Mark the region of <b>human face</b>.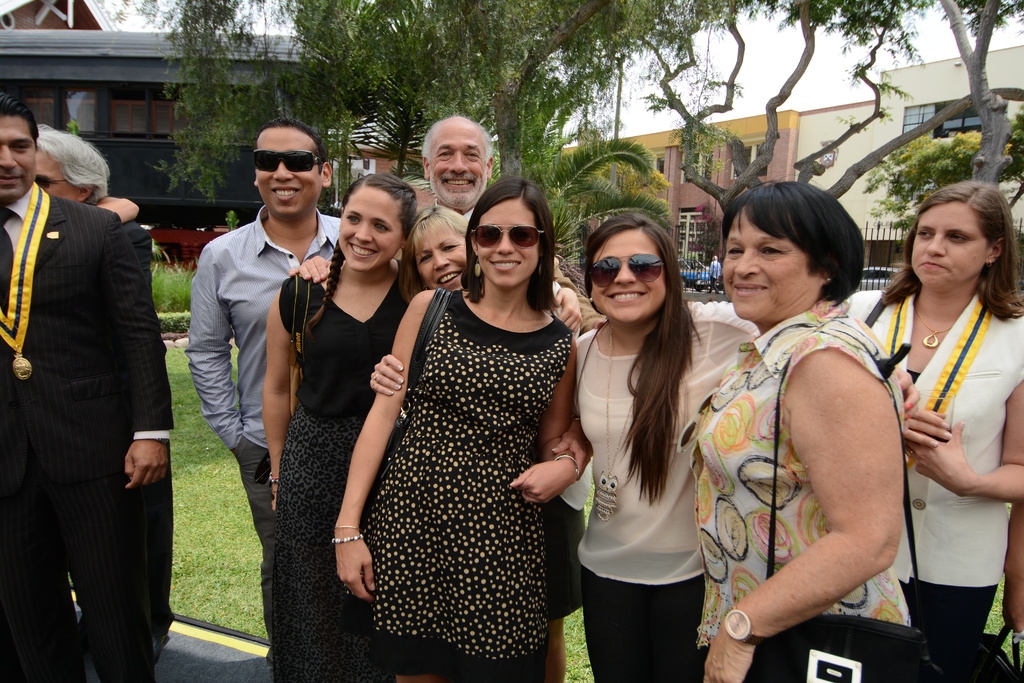
Region: <box>413,215,470,295</box>.
